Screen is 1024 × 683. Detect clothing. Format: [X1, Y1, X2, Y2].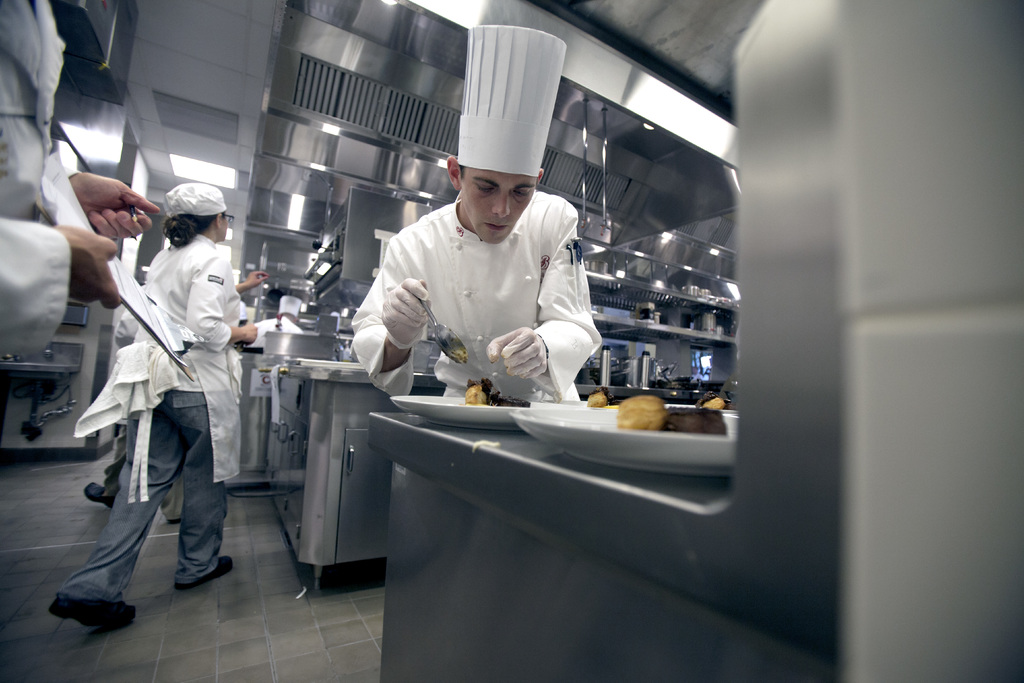
[105, 283, 182, 520].
